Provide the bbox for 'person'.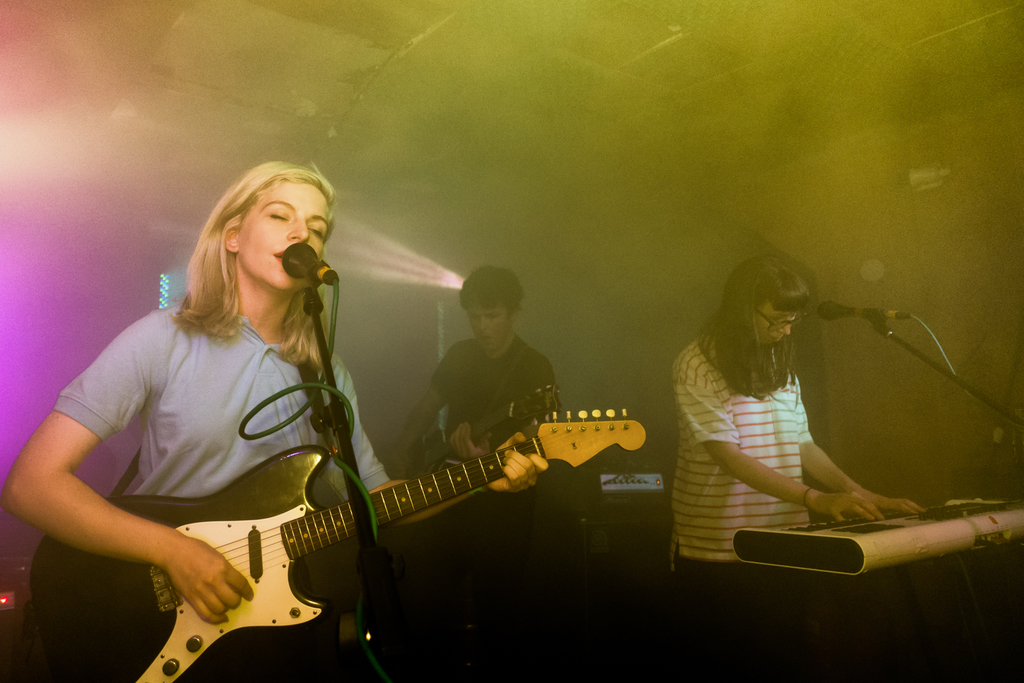
select_region(65, 154, 383, 667).
